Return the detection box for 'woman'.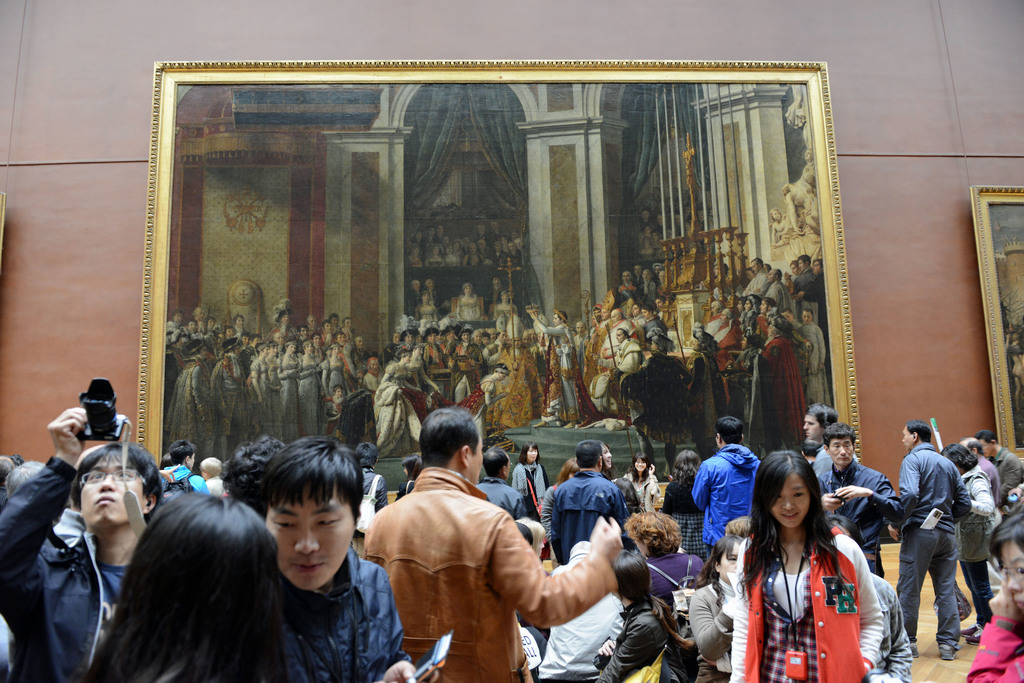
<box>514,440,550,534</box>.
